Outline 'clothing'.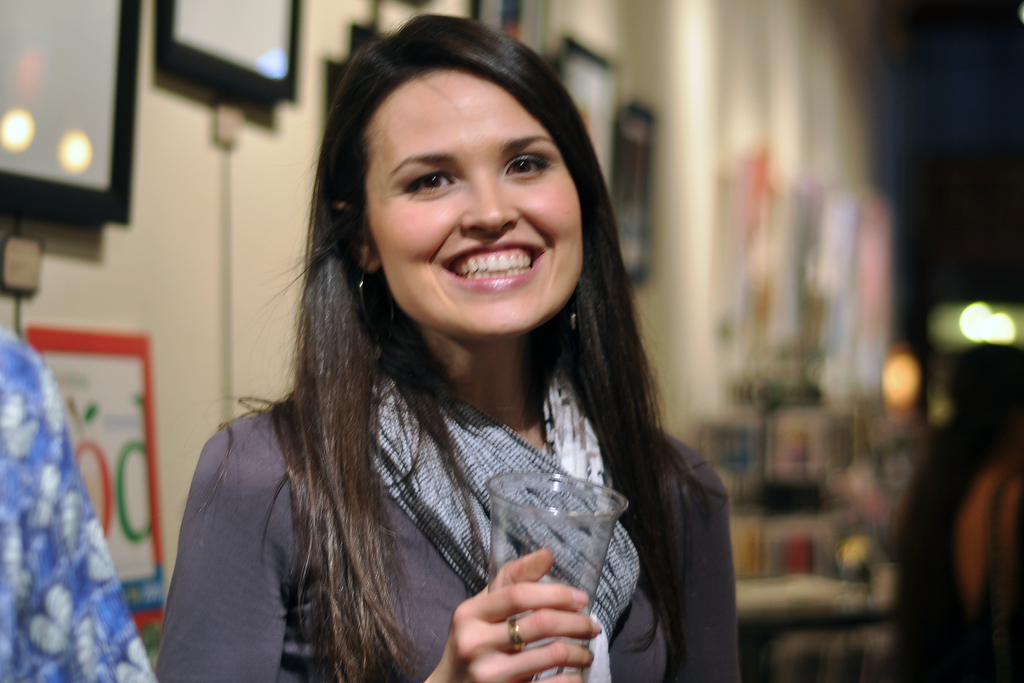
Outline: rect(143, 318, 654, 682).
